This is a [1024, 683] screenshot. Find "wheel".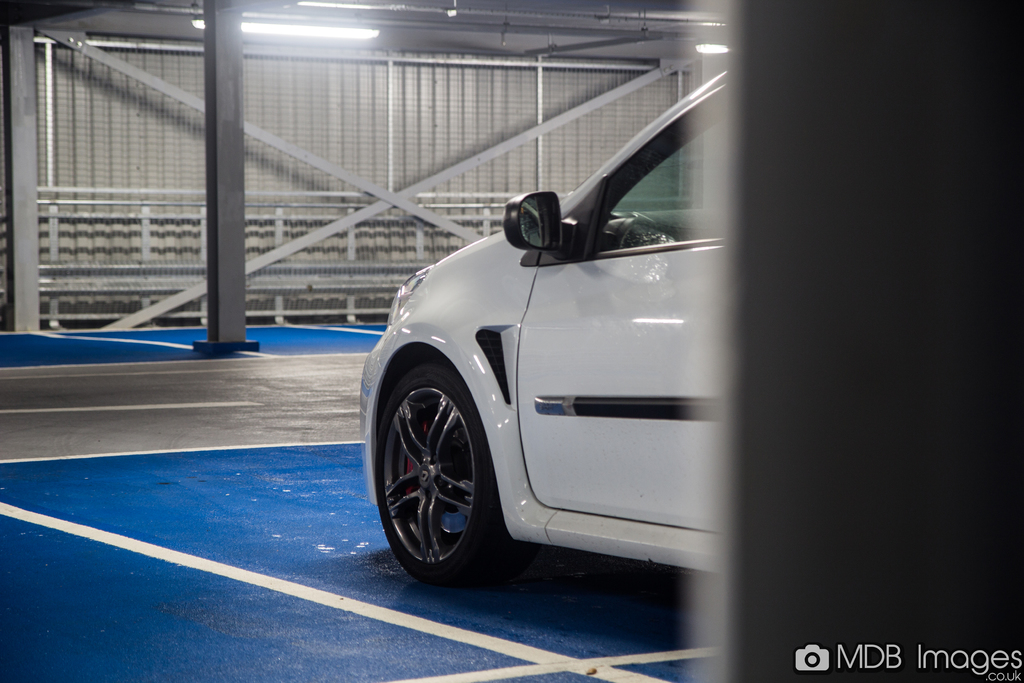
Bounding box: [376, 357, 517, 590].
